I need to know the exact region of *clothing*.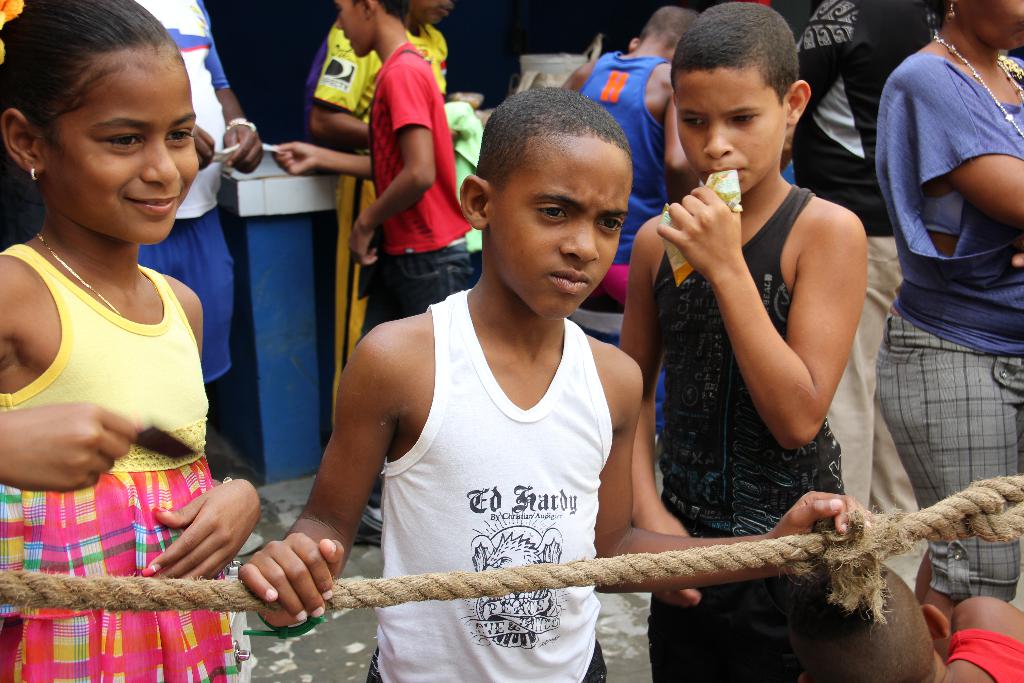
Region: x1=788, y1=0, x2=932, y2=556.
